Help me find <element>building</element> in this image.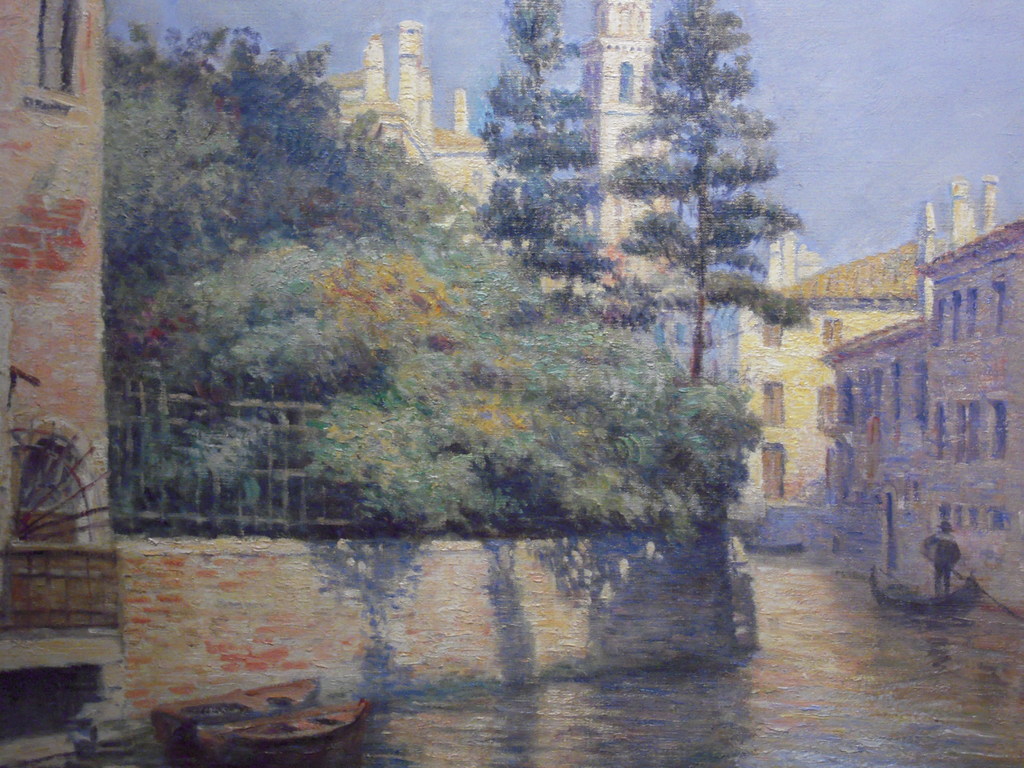
Found it: detection(738, 238, 922, 512).
